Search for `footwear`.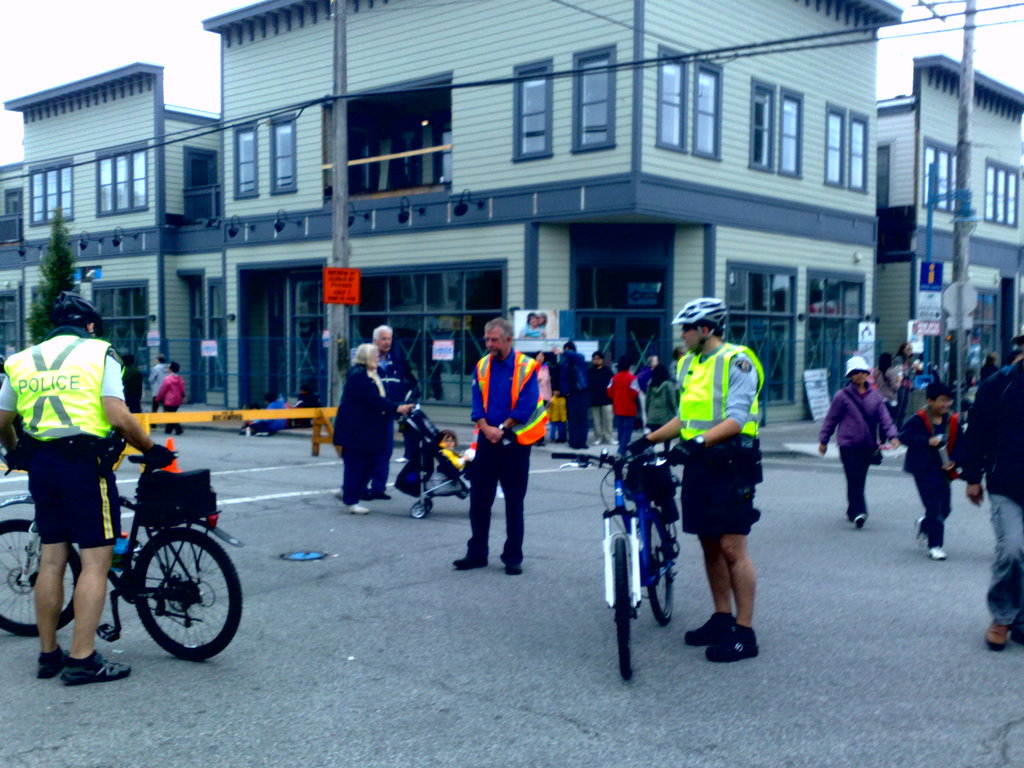
Found at left=61, top=652, right=131, bottom=680.
